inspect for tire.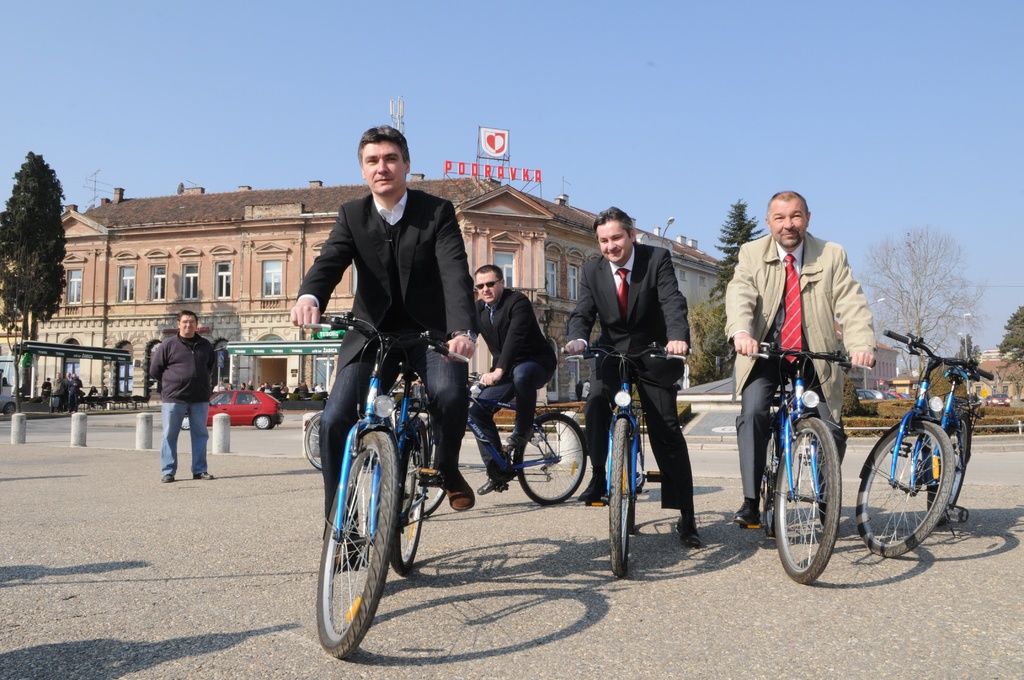
Inspection: BBox(518, 407, 590, 513).
